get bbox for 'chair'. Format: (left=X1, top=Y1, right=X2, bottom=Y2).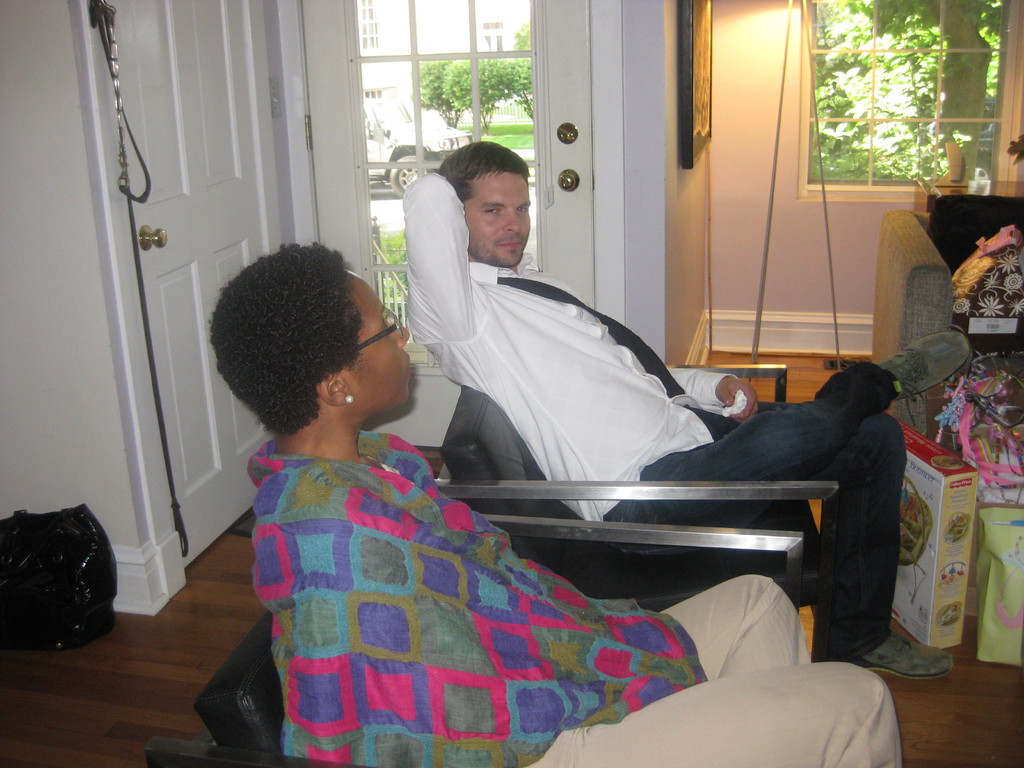
(left=143, top=511, right=816, bottom=767).
